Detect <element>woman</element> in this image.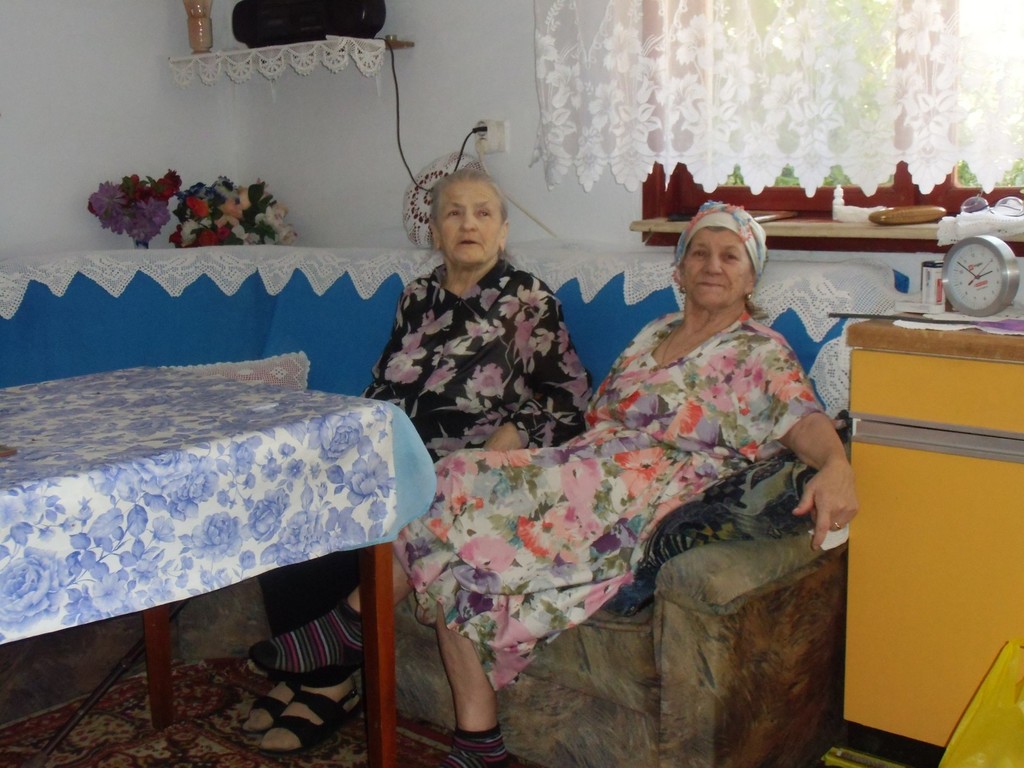
Detection: crop(230, 207, 859, 767).
